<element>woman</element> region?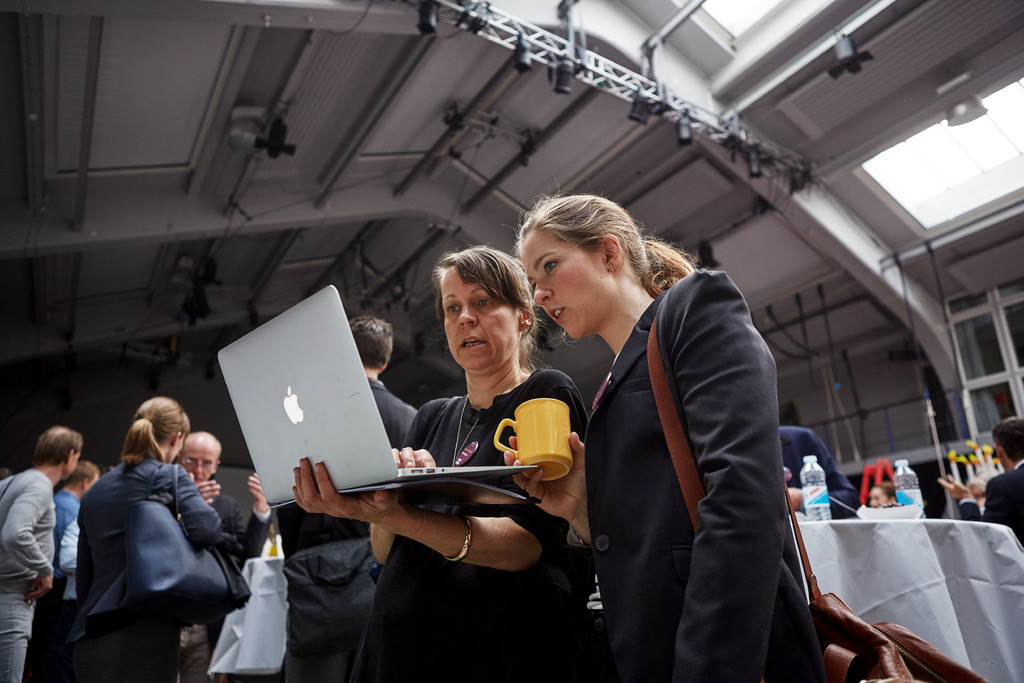
[x1=49, y1=389, x2=225, y2=682]
